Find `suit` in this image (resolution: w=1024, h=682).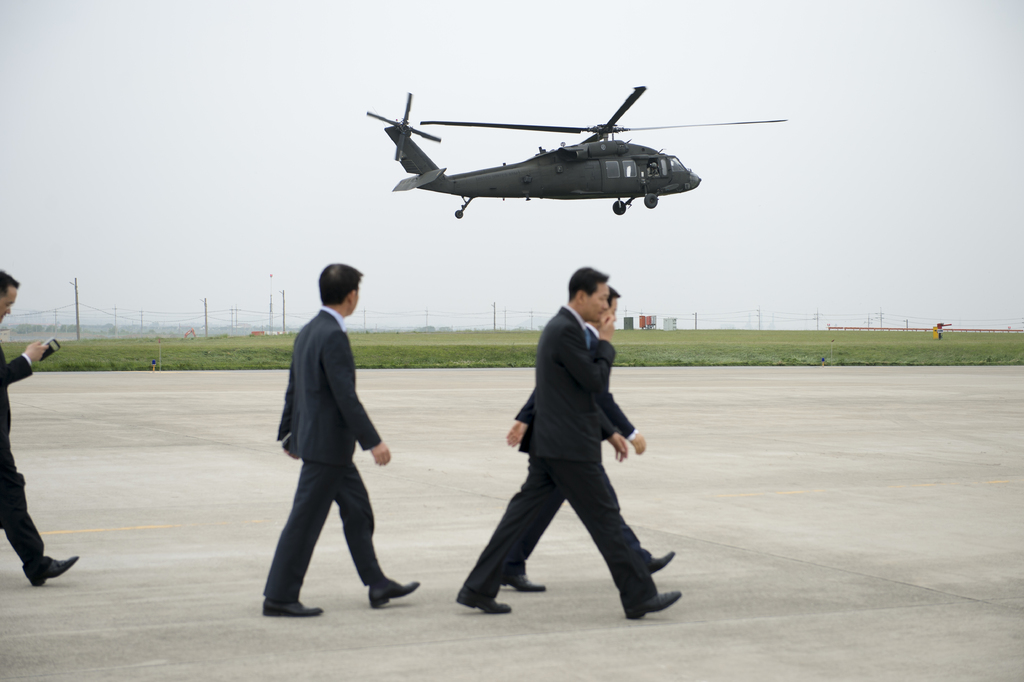
266,278,400,617.
